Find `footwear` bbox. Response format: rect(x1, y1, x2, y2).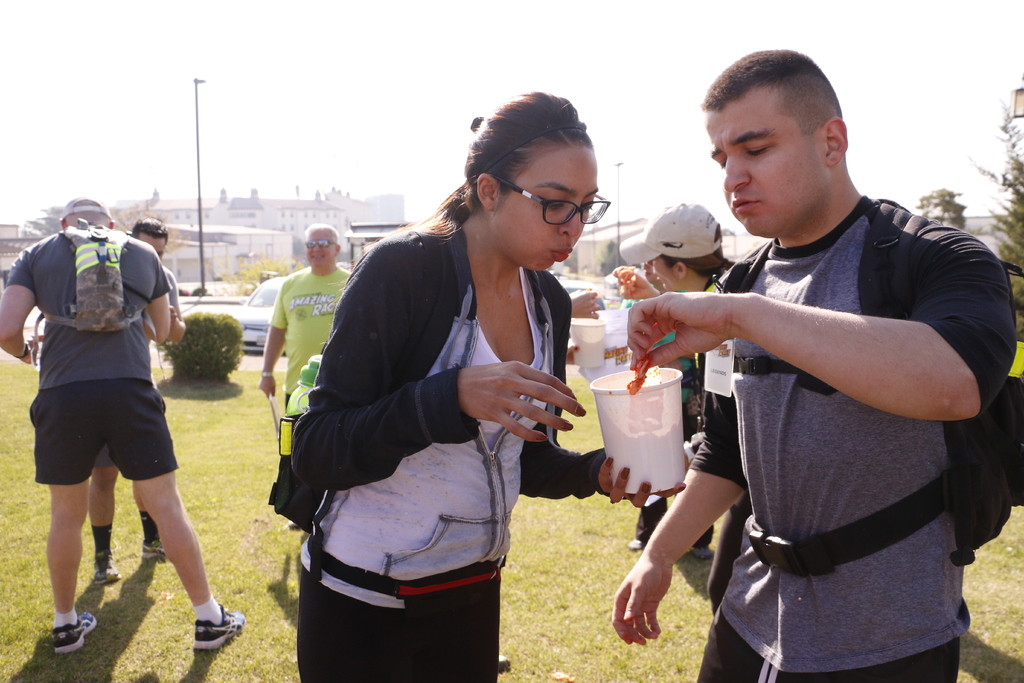
rect(286, 519, 301, 532).
